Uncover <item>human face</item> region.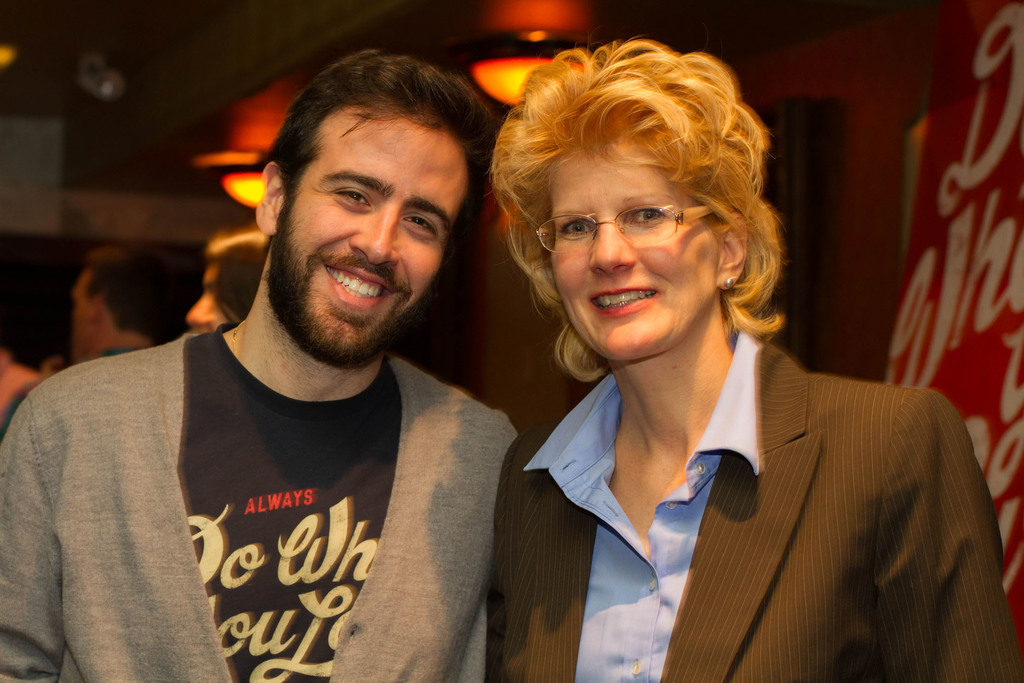
Uncovered: BBox(273, 105, 467, 365).
